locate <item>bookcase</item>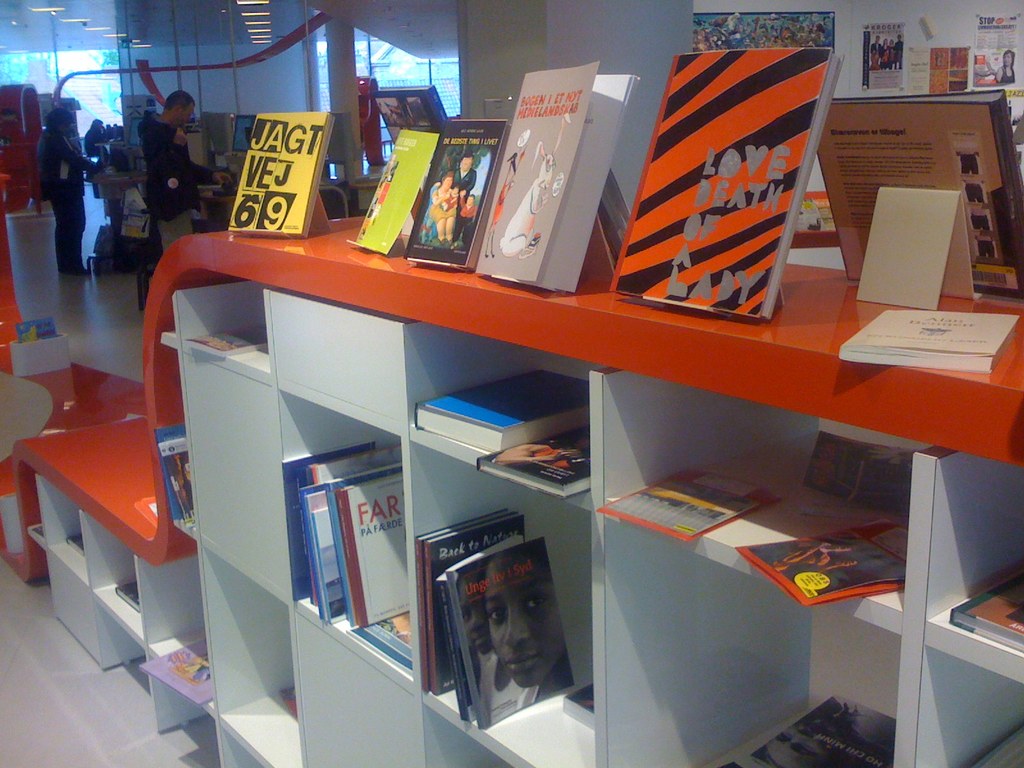
[17,37,1023,767]
